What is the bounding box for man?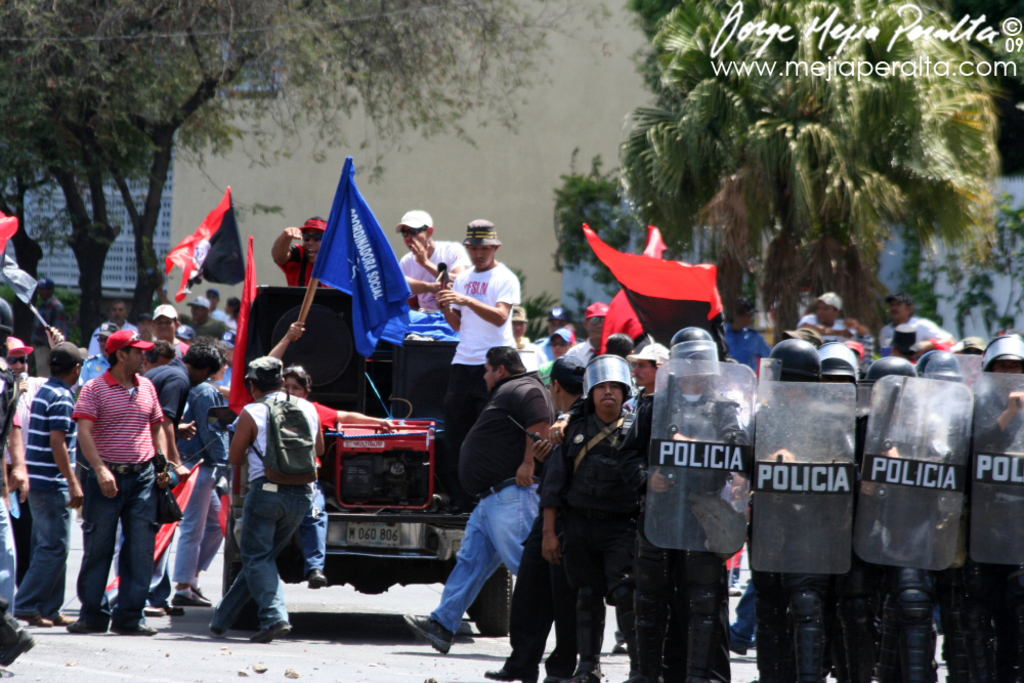
l=618, t=325, r=751, b=680.
